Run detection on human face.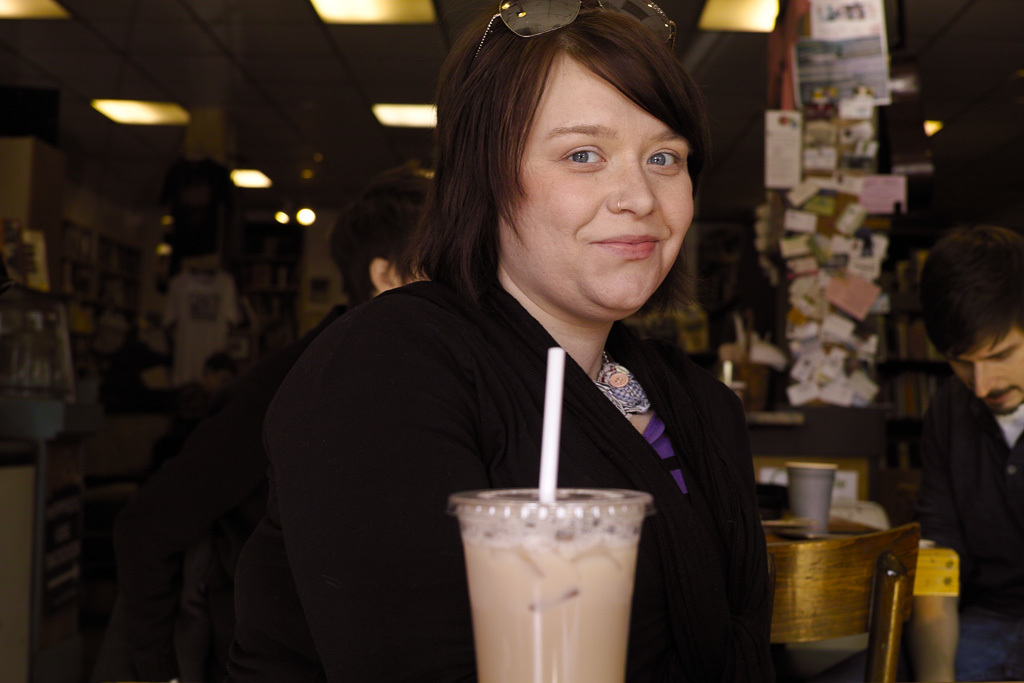
Result: 952, 328, 1023, 409.
